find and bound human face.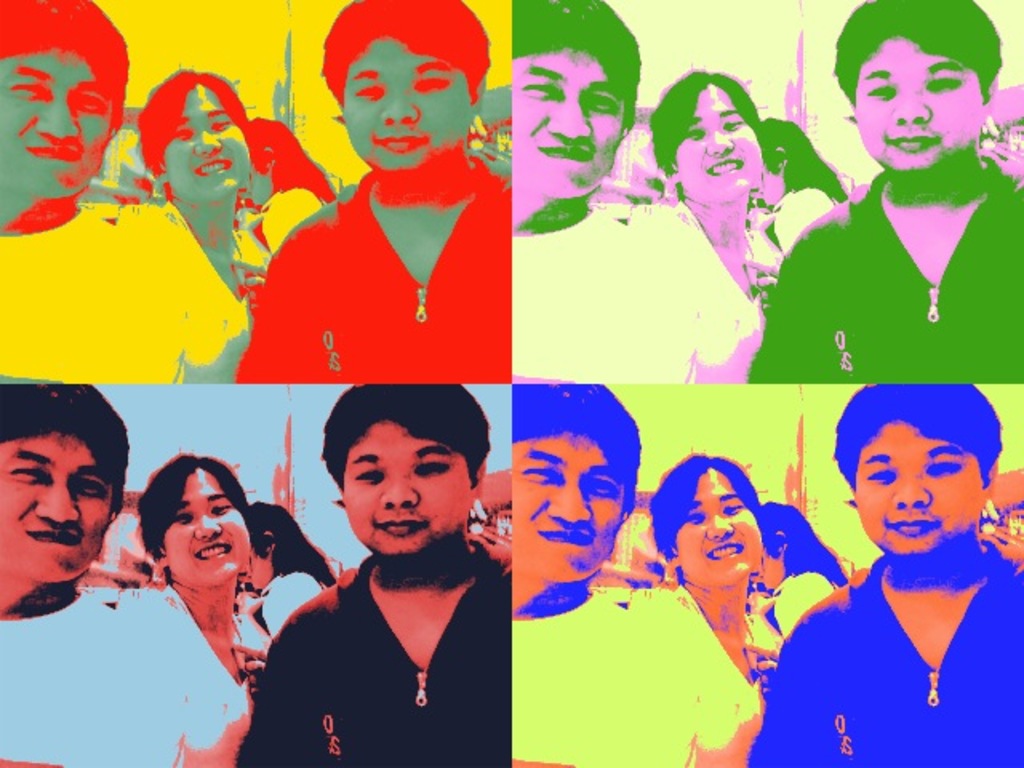
Bound: [left=854, top=32, right=990, bottom=171].
